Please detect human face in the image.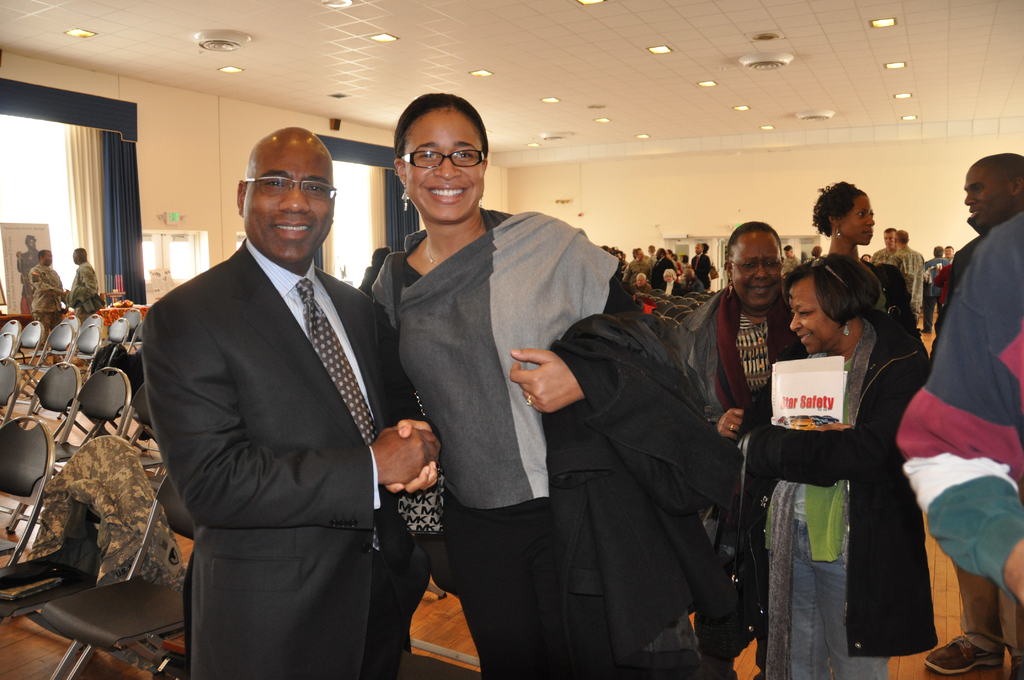
l=399, t=108, r=486, b=222.
